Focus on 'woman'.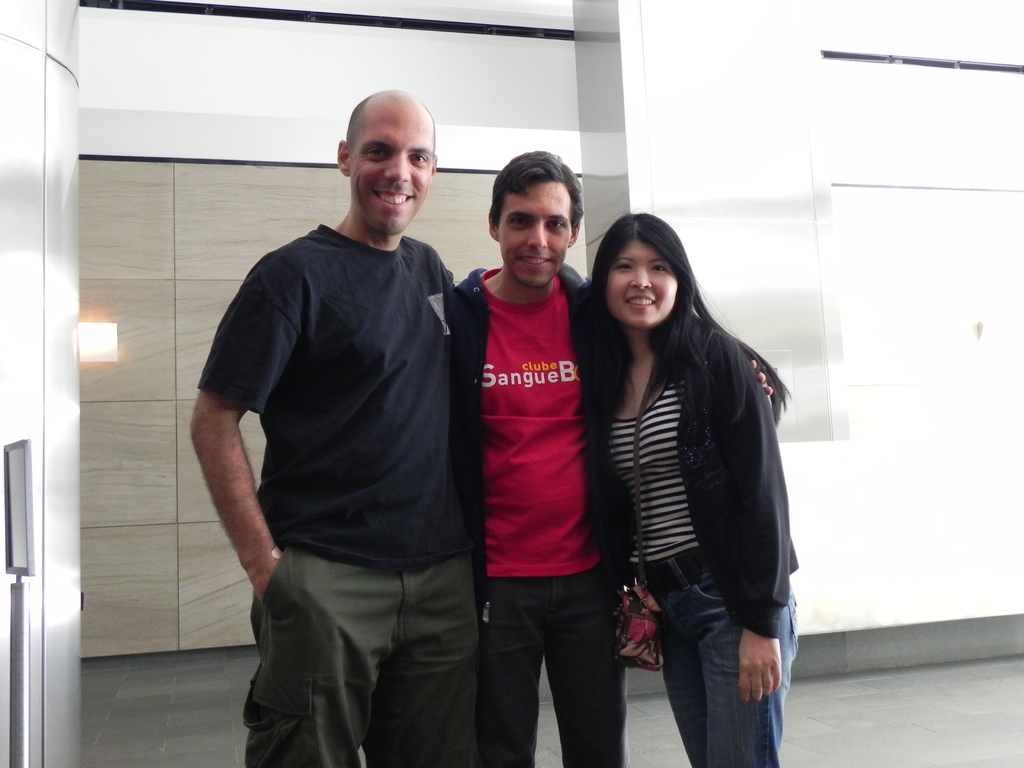
Focused at bbox=(580, 214, 803, 767).
